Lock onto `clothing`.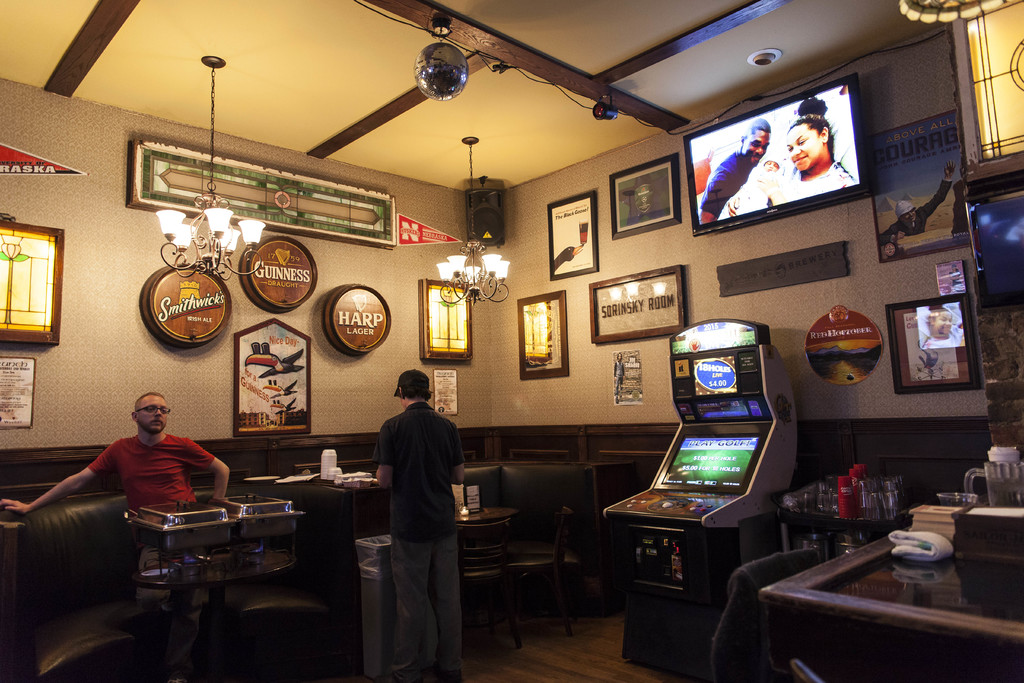
Locked: x1=90 y1=433 x2=212 y2=682.
